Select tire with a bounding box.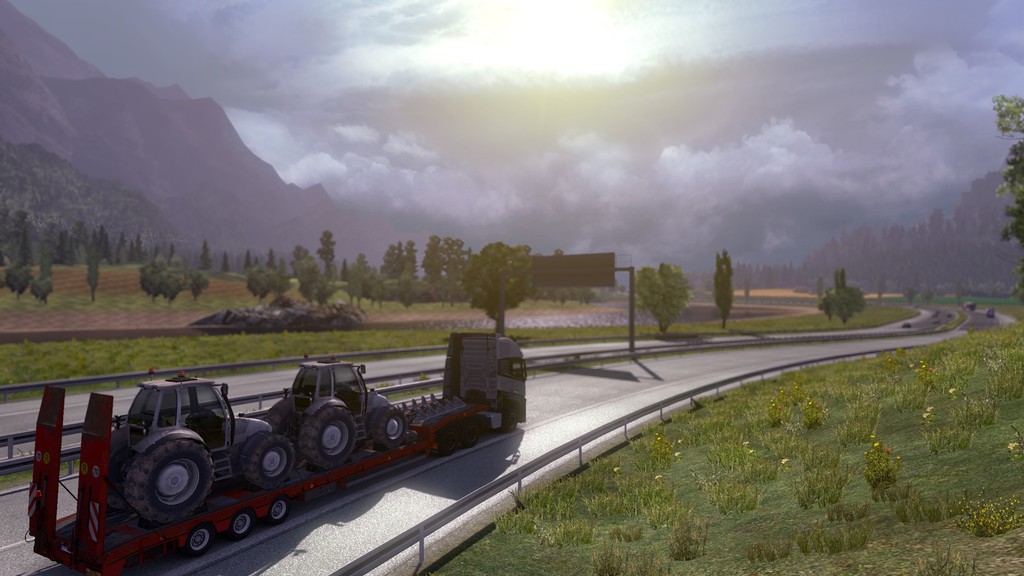
detection(106, 424, 126, 467).
